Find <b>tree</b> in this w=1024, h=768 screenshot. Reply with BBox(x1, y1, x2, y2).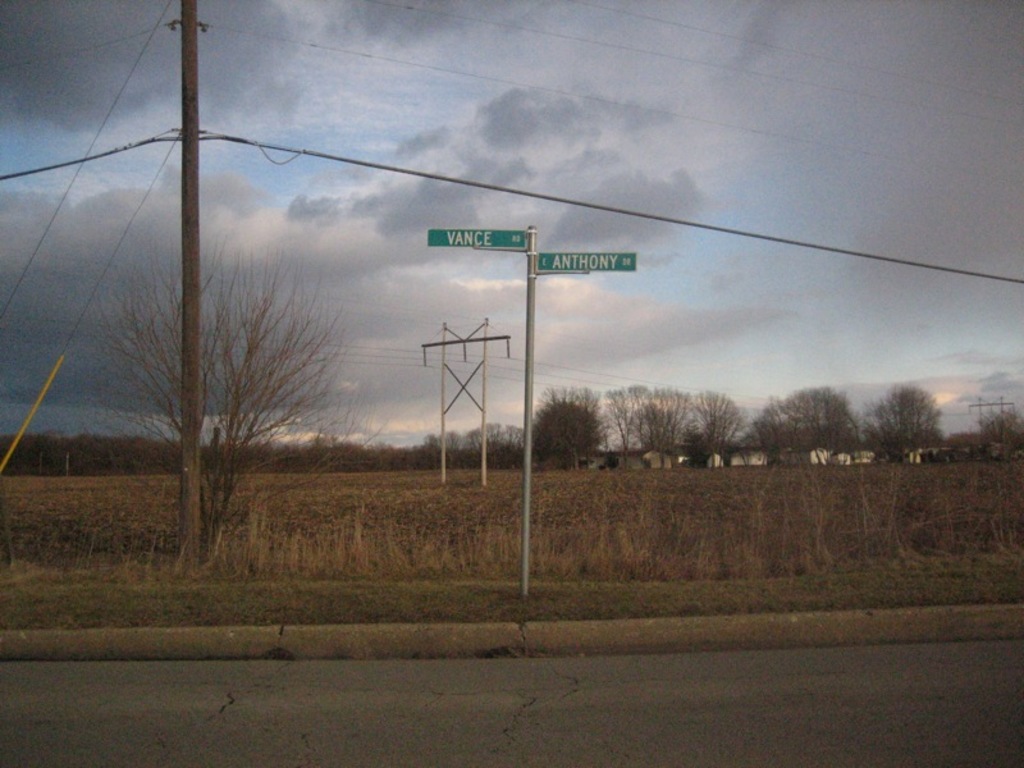
BBox(96, 232, 360, 547).
